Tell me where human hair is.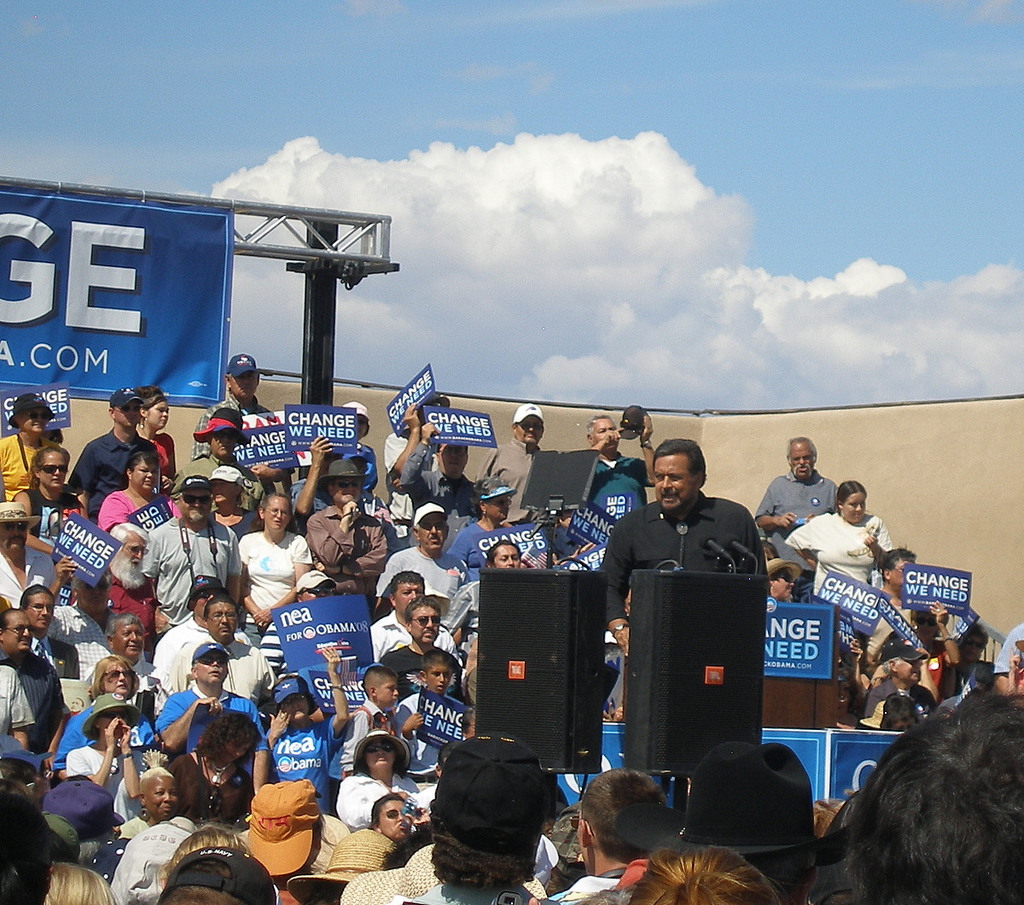
human hair is at 365 664 393 700.
